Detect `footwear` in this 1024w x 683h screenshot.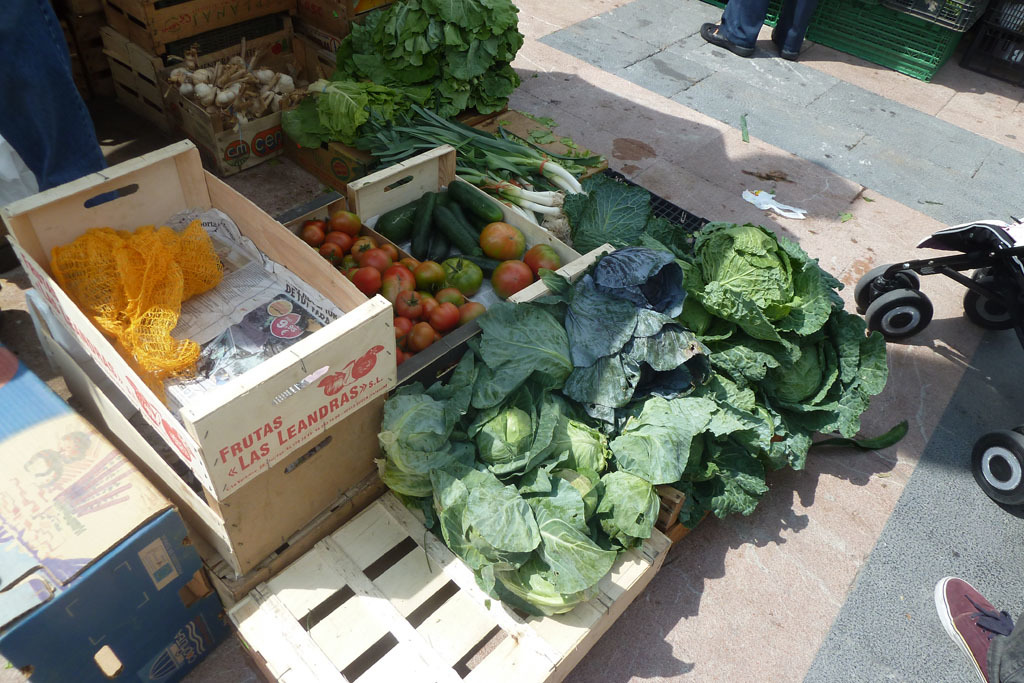
Detection: [778,46,797,60].
